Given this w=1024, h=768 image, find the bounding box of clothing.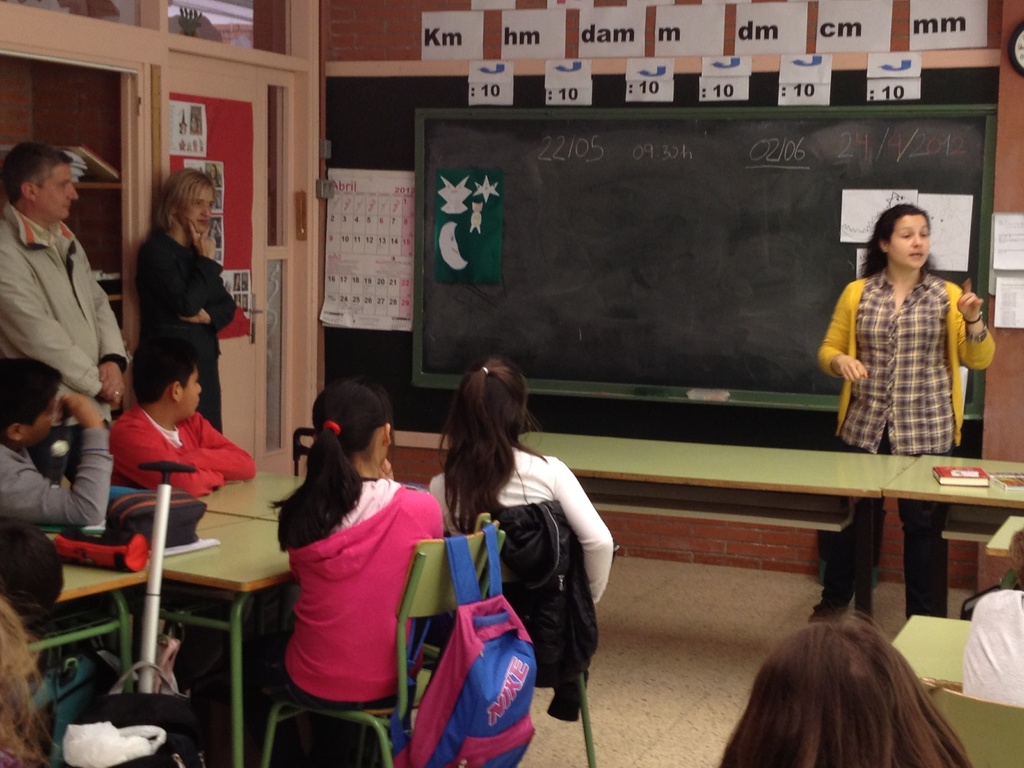
detection(128, 227, 232, 438).
